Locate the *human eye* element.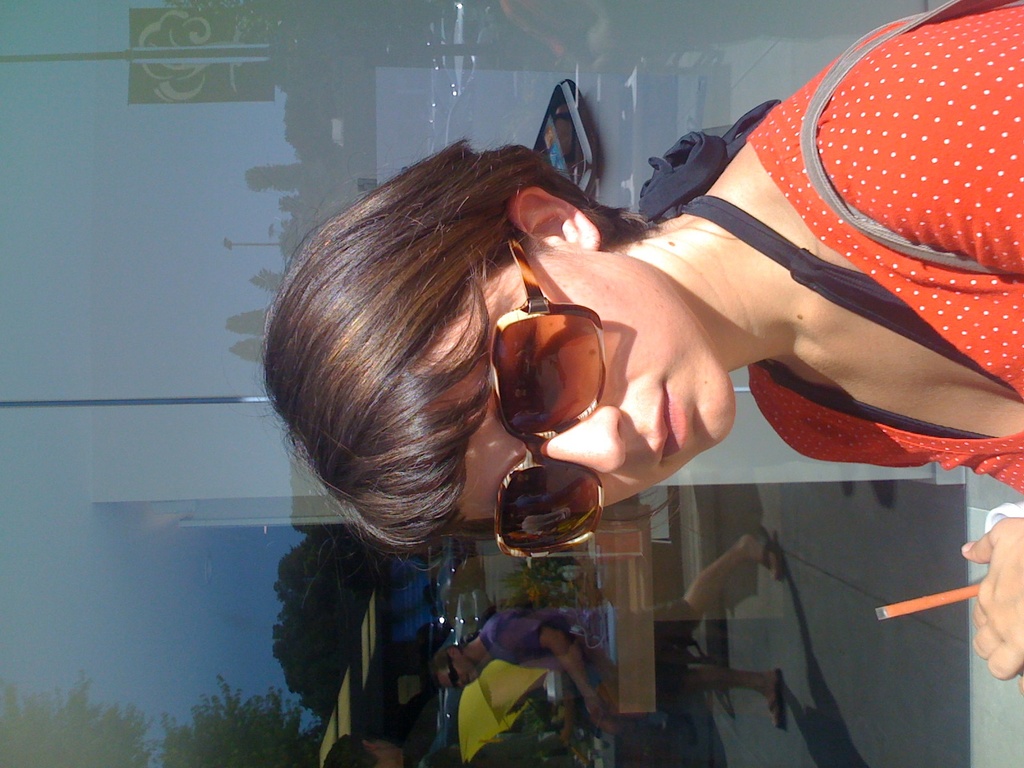
Element bbox: detection(508, 338, 548, 415).
